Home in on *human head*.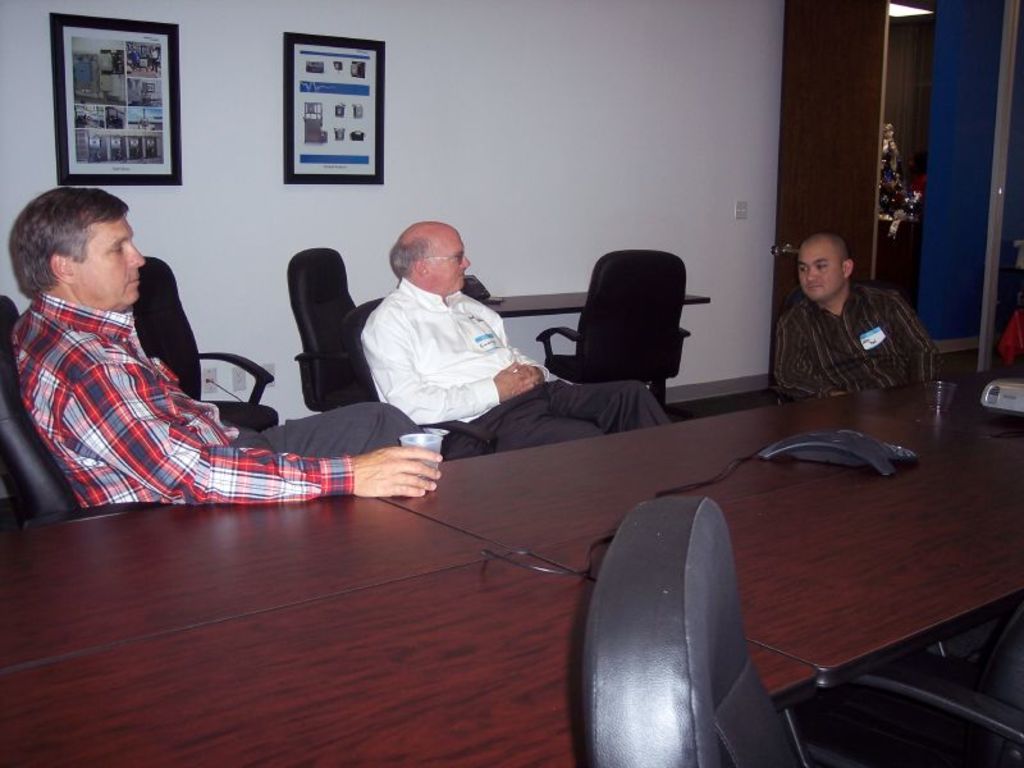
Homed in at detection(796, 233, 855, 305).
